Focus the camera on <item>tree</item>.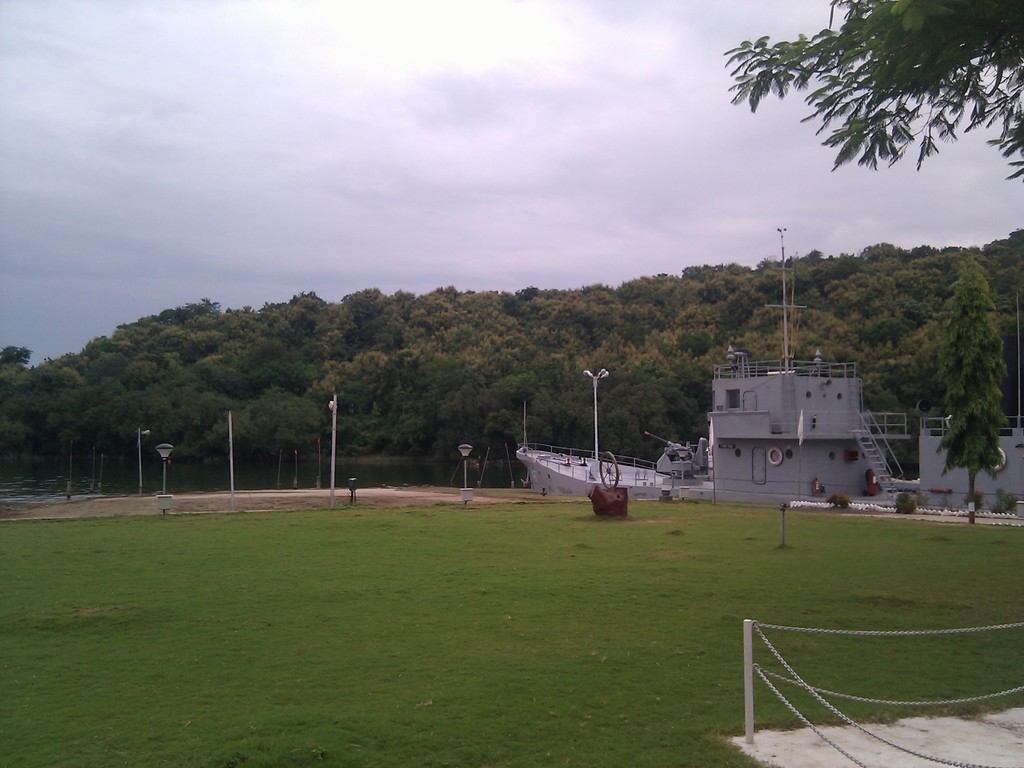
Focus region: <box>940,369,1004,536</box>.
